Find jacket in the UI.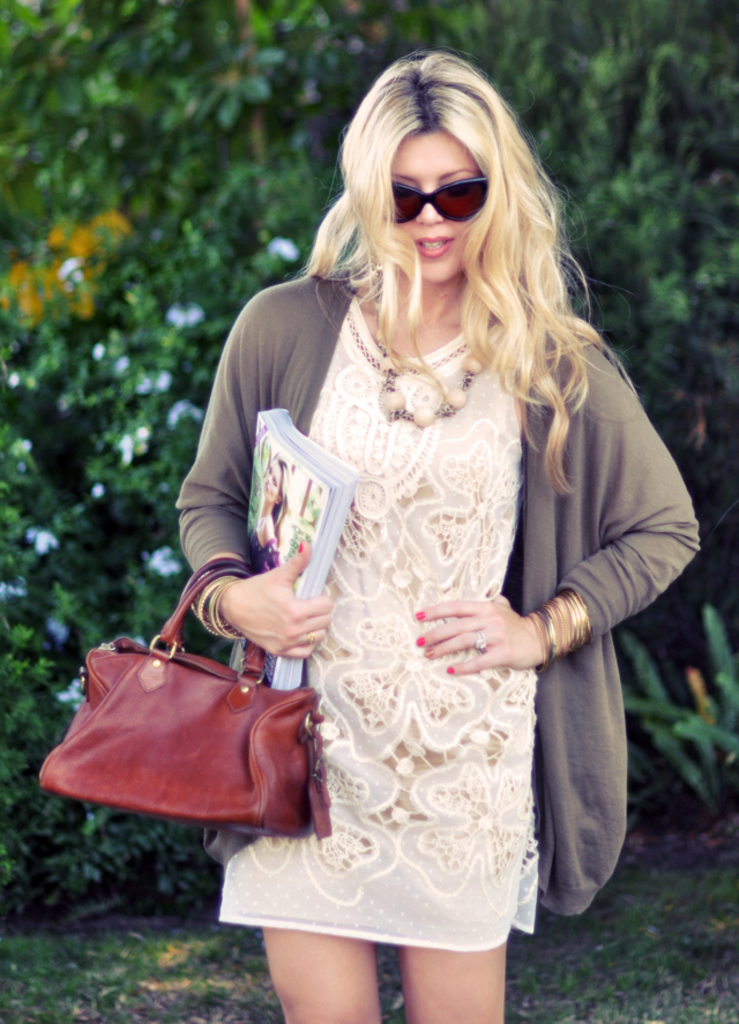
UI element at 177, 274, 702, 918.
